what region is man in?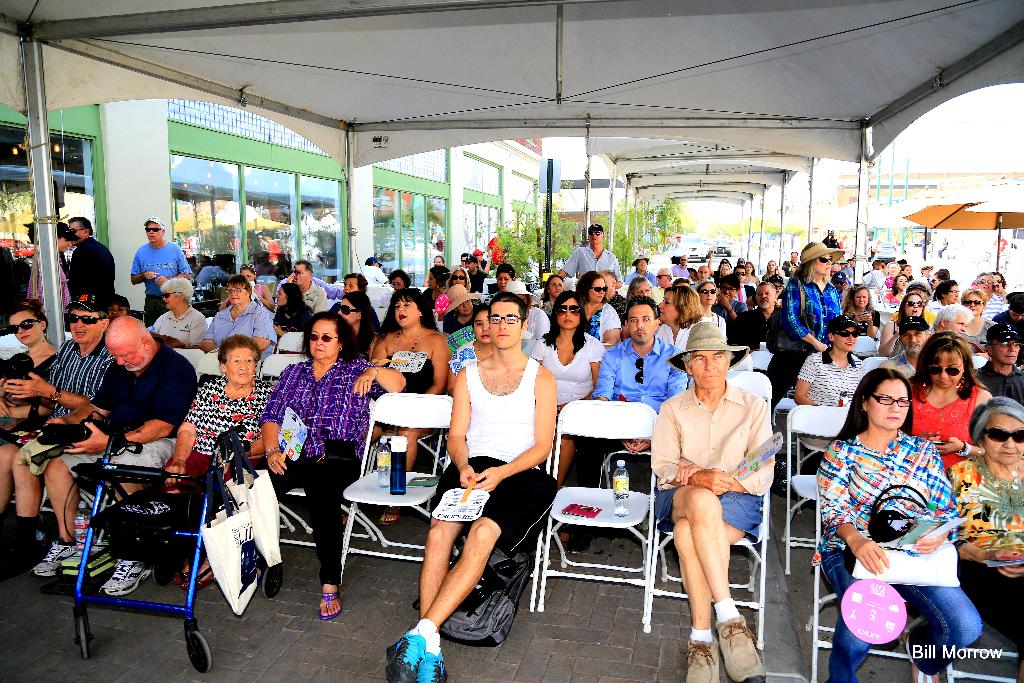
647,264,675,309.
